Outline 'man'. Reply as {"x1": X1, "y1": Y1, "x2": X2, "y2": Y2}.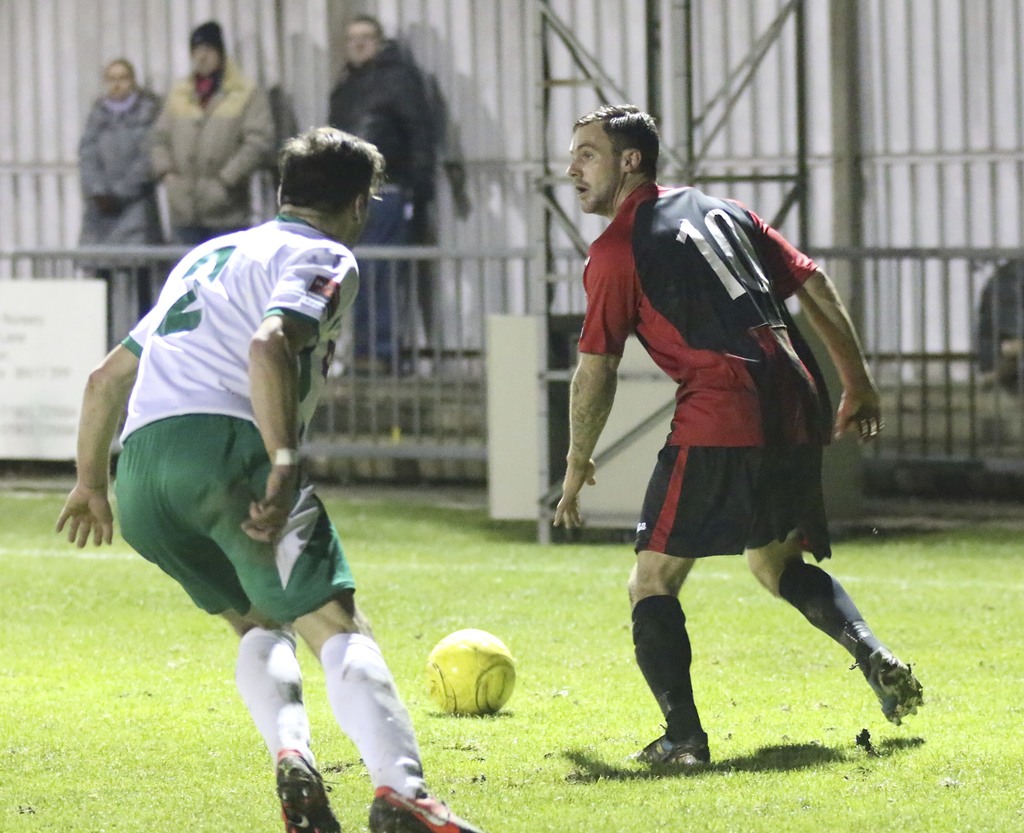
{"x1": 72, "y1": 117, "x2": 387, "y2": 766}.
